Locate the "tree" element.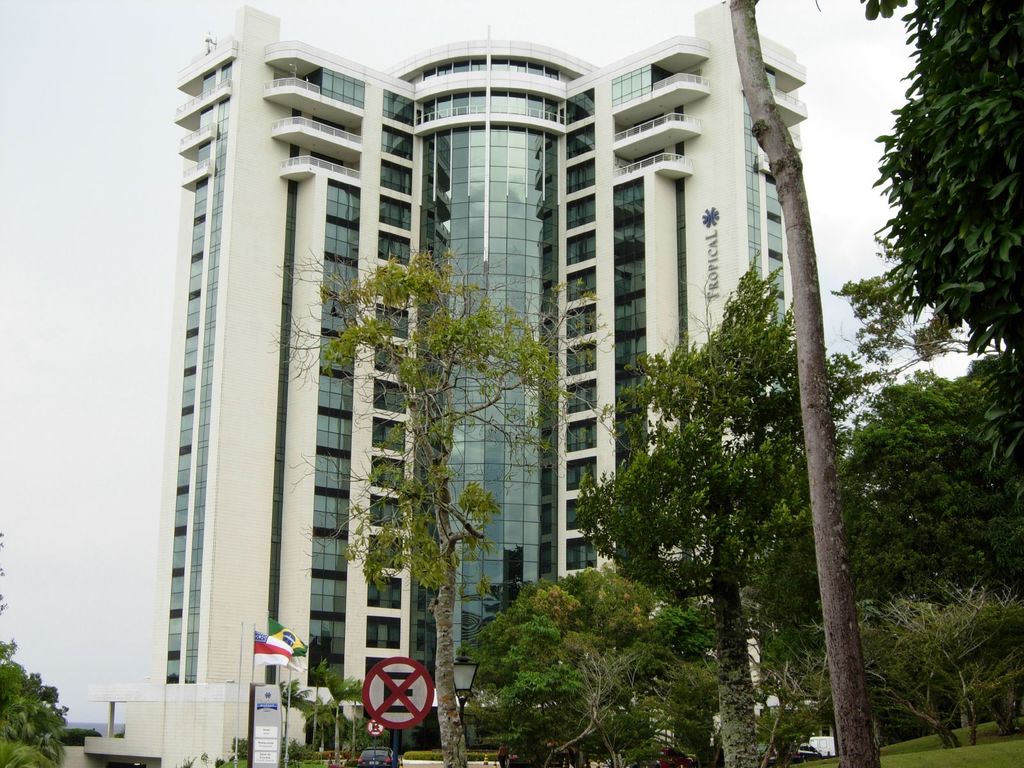
Element bbox: 0, 637, 61, 767.
